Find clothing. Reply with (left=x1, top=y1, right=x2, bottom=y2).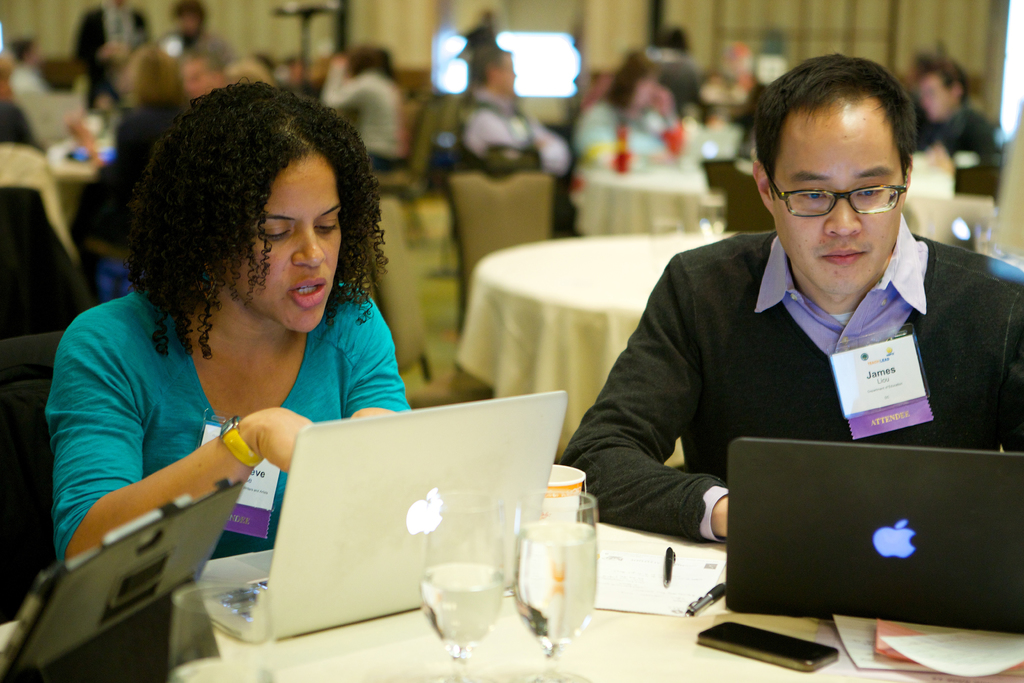
(left=86, top=53, right=128, bottom=120).
